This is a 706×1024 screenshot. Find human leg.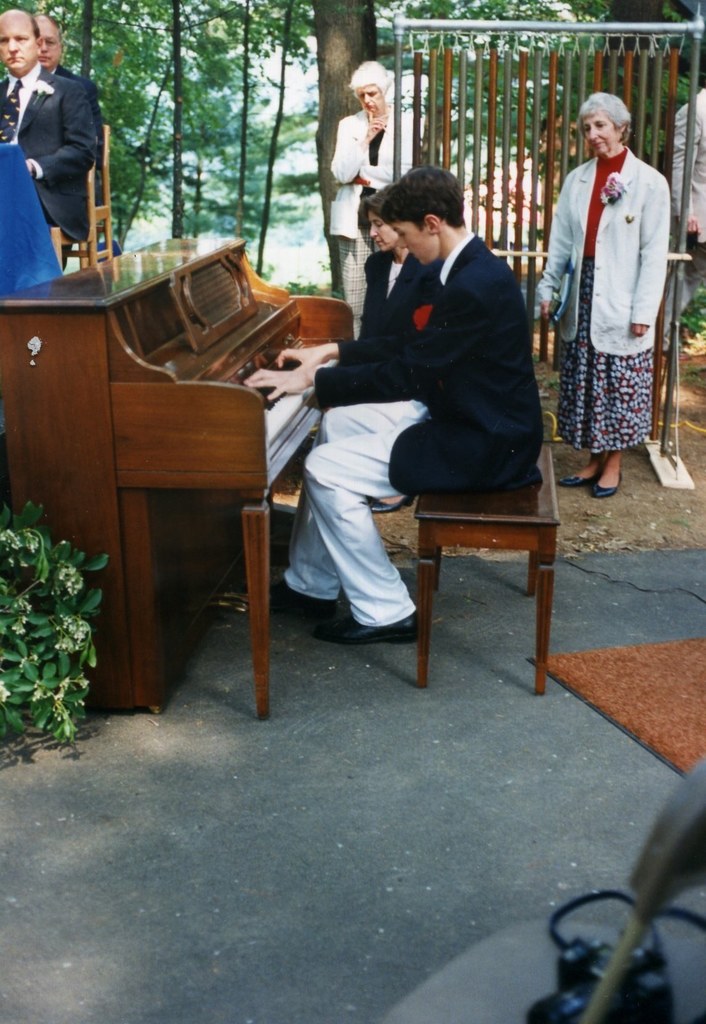
Bounding box: (left=304, top=424, right=507, bottom=641).
